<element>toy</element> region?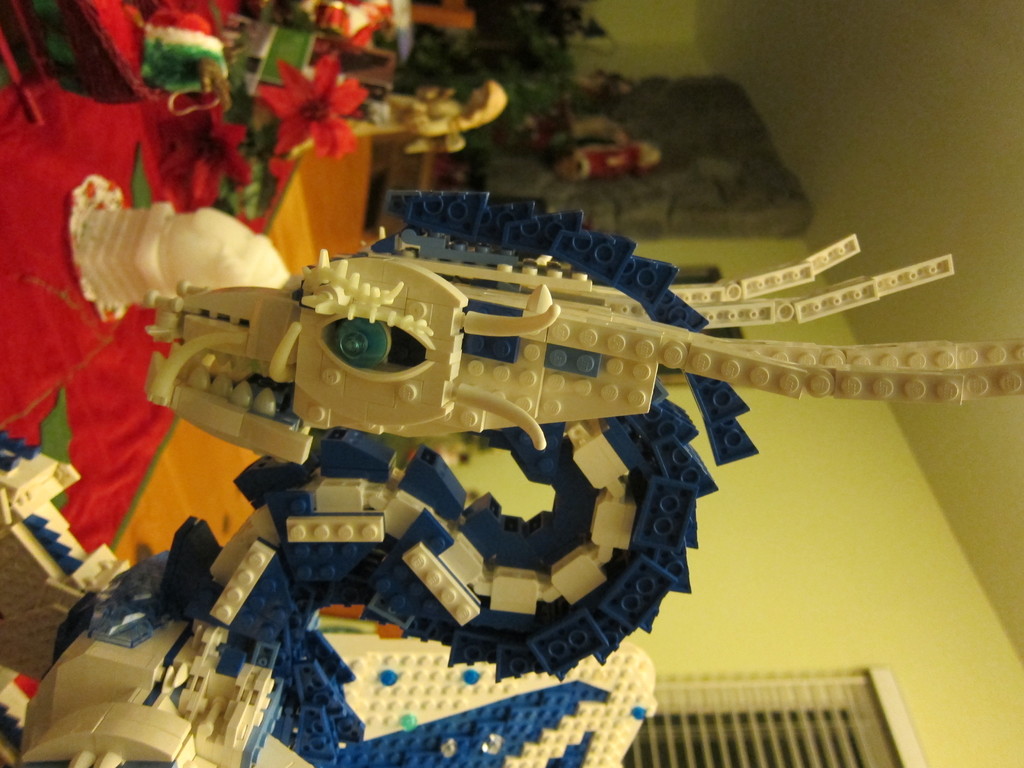
(318, 635, 655, 767)
